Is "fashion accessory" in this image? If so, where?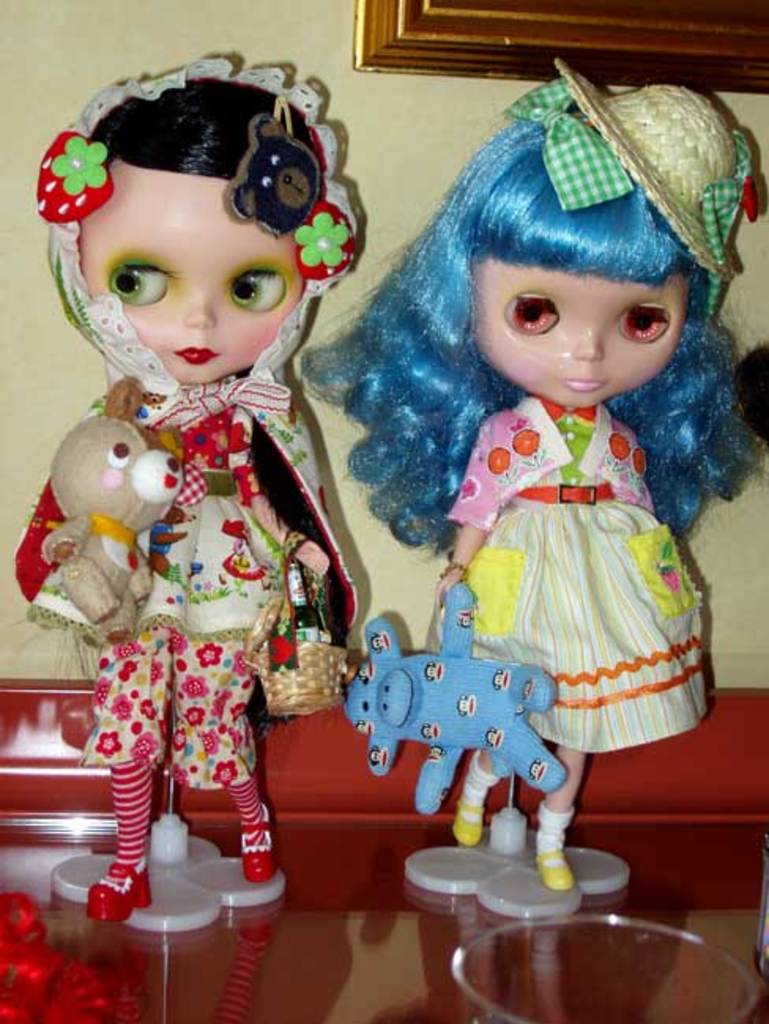
Yes, at <box>463,791,484,846</box>.
